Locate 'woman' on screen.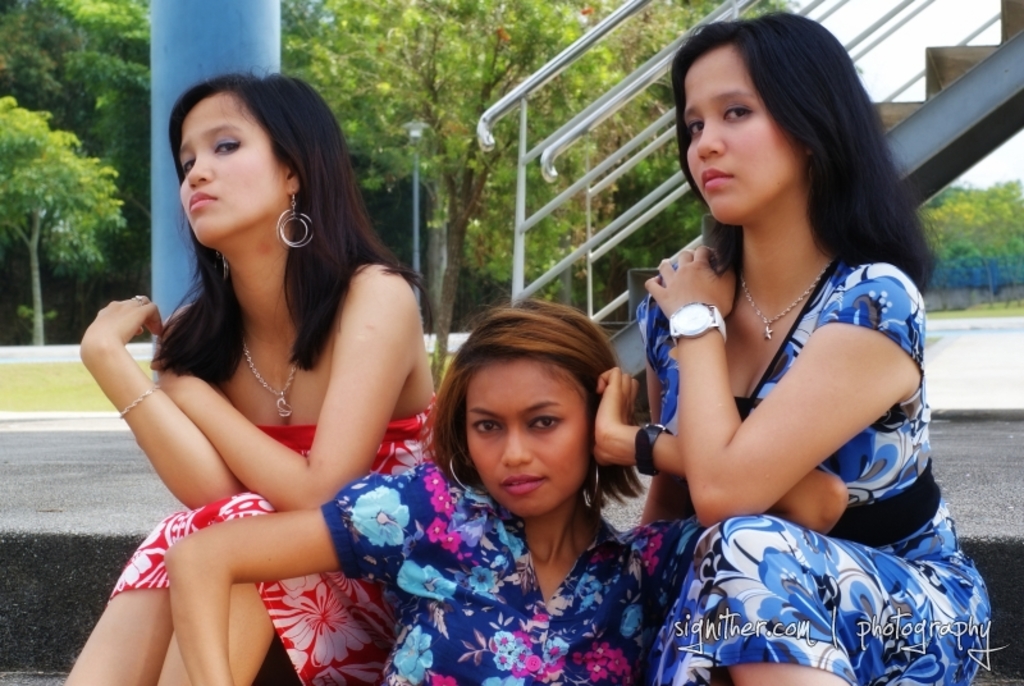
On screen at x1=635 y1=10 x2=988 y2=685.
